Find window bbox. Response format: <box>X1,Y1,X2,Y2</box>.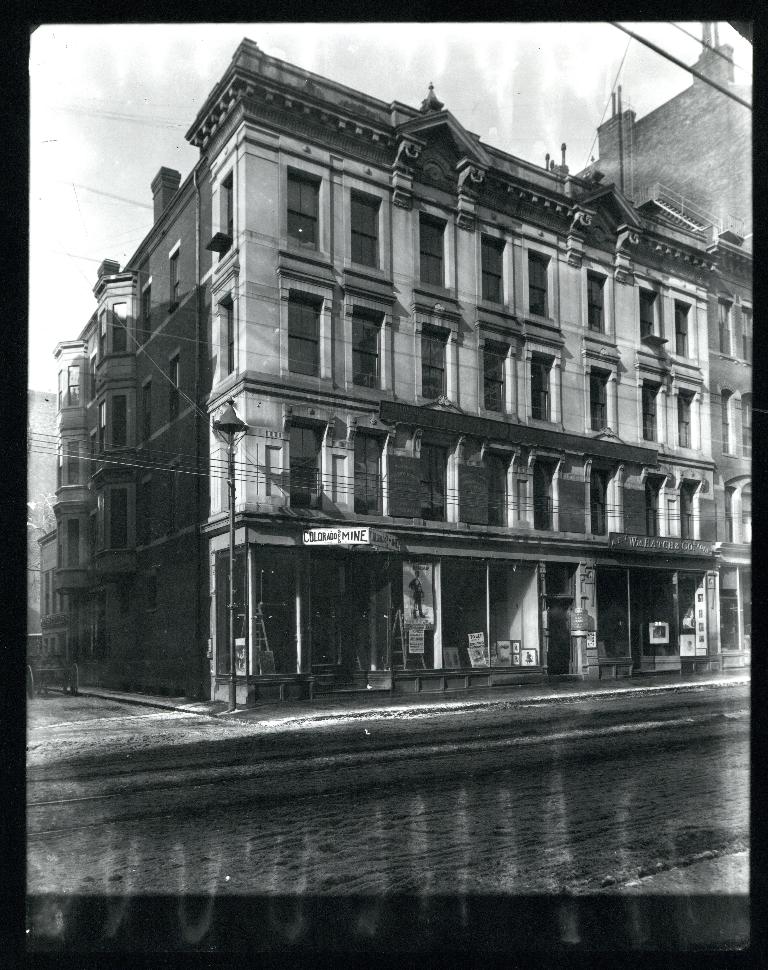
<box>68,520,79,569</box>.
